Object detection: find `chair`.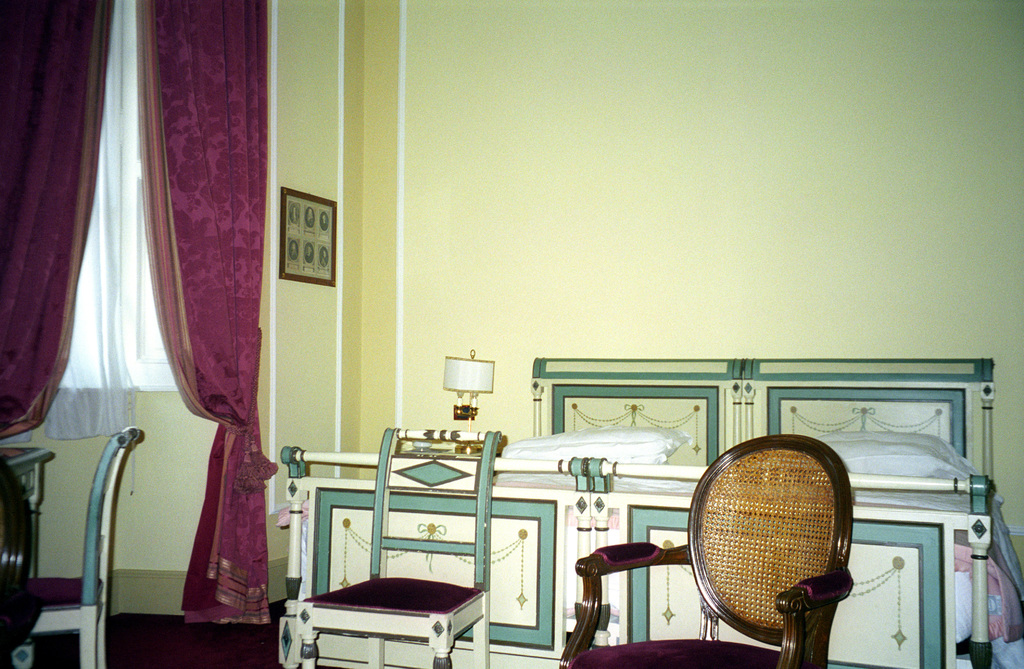
Rect(551, 431, 854, 668).
